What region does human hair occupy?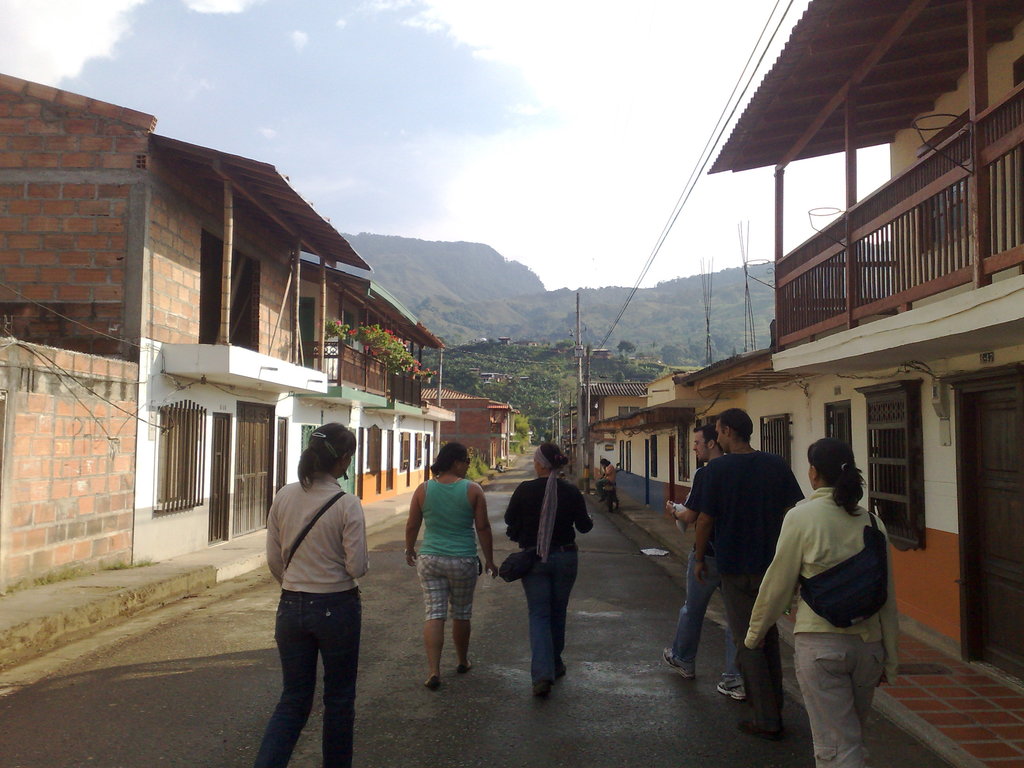
{"left": 691, "top": 427, "right": 714, "bottom": 442}.
